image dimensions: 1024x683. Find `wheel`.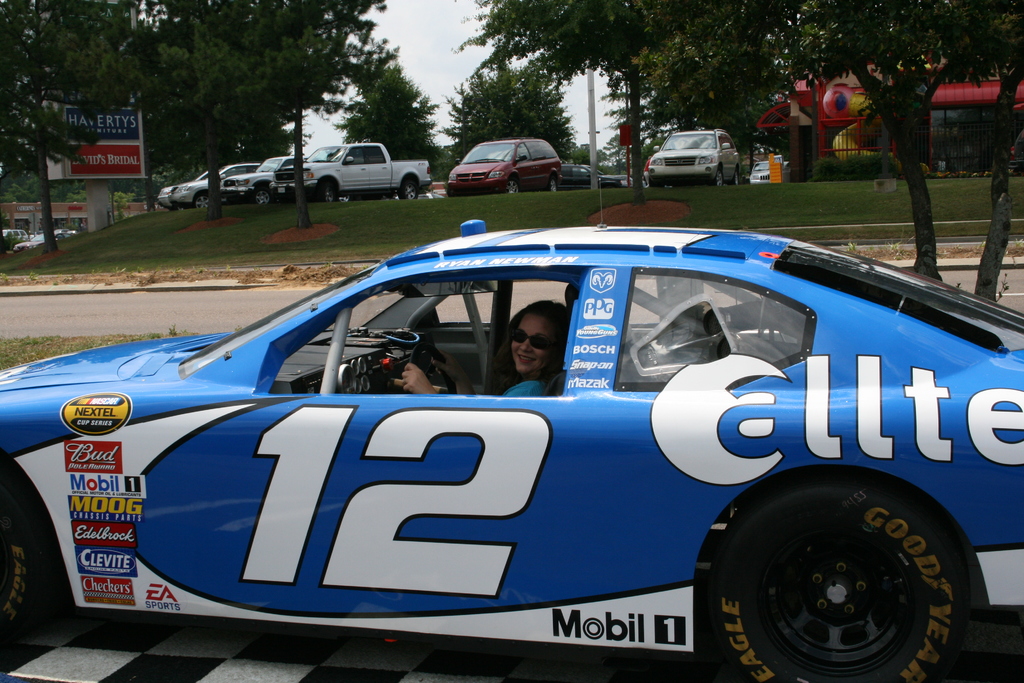
x1=413 y1=345 x2=458 y2=393.
